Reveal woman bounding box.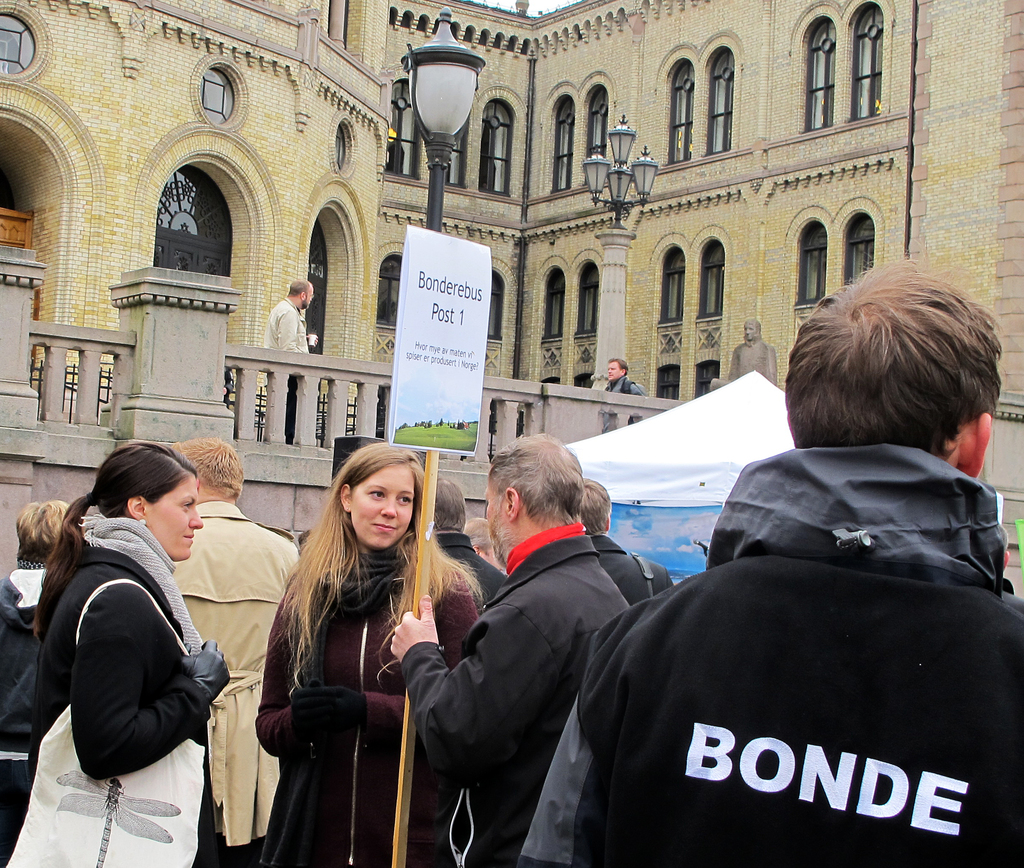
Revealed: locate(4, 435, 243, 867).
